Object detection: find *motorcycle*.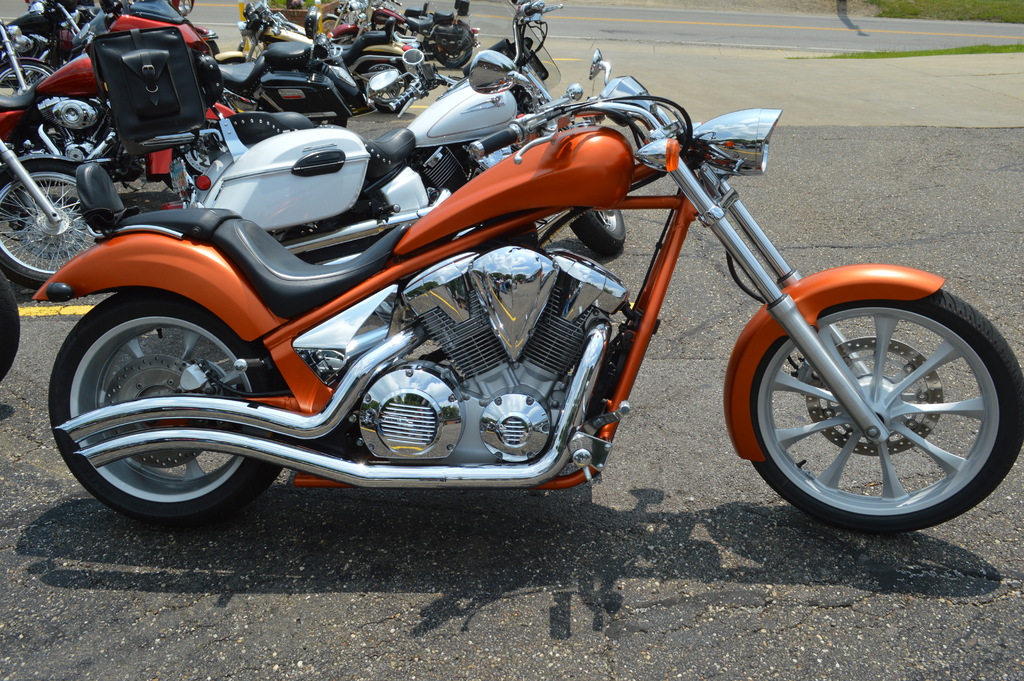
(0,0,224,125).
